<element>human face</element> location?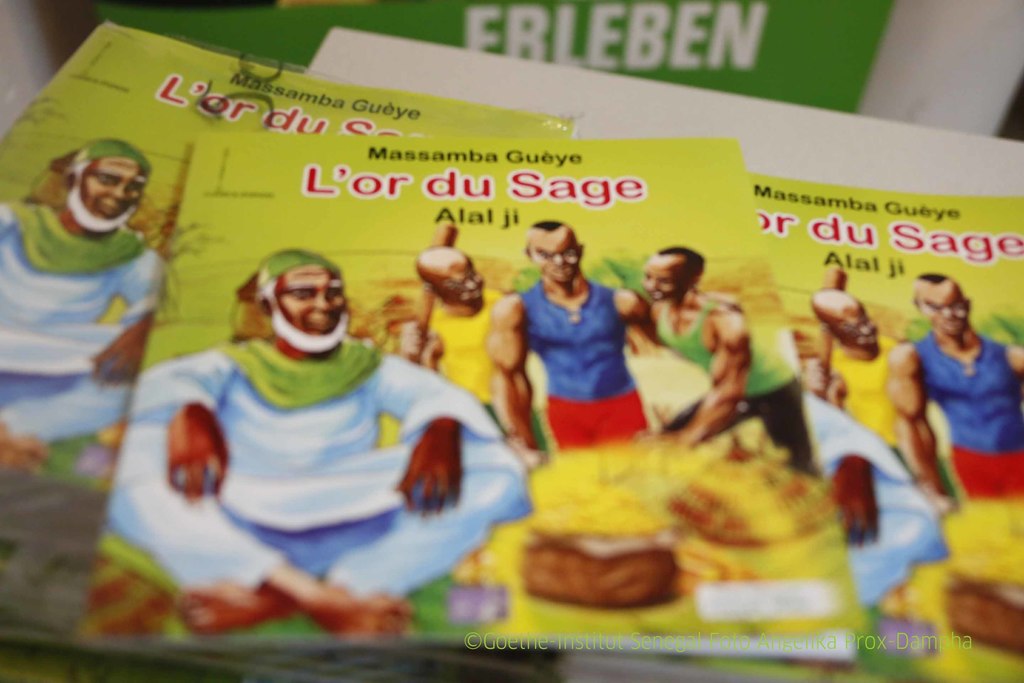
(640, 256, 694, 300)
